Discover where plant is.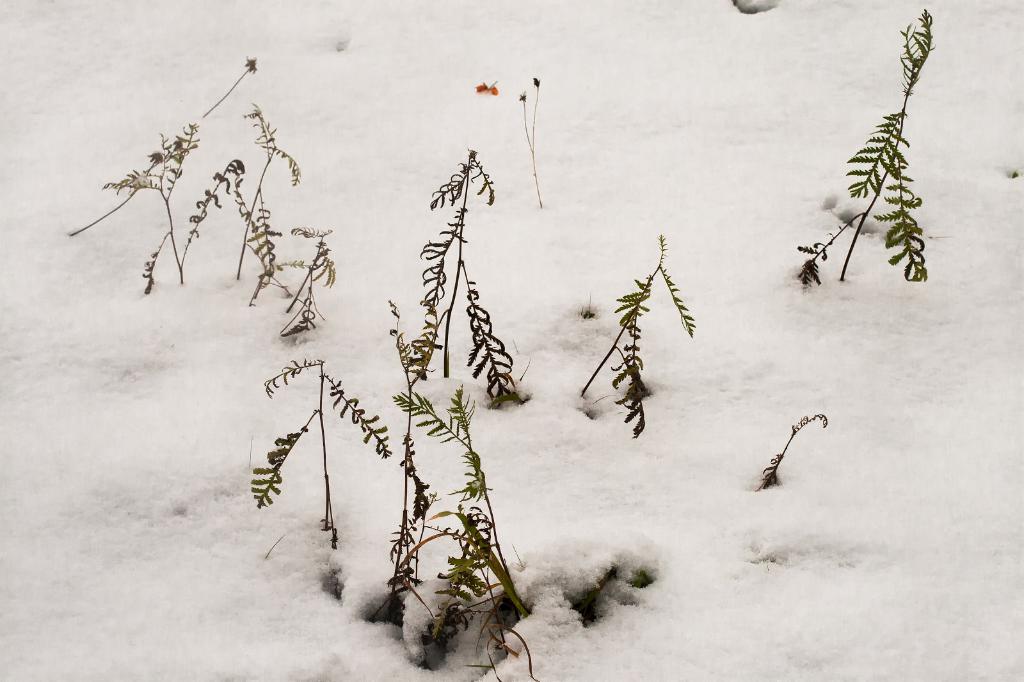
Discovered at 794 5 931 292.
